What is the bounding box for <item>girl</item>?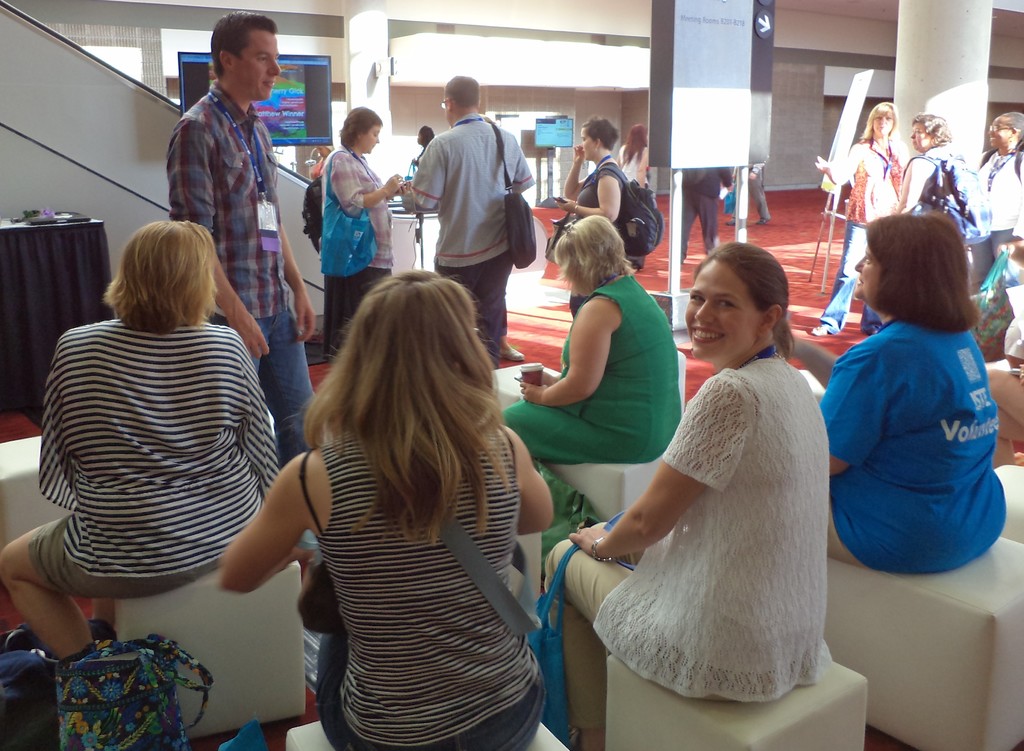
Rect(617, 125, 646, 274).
